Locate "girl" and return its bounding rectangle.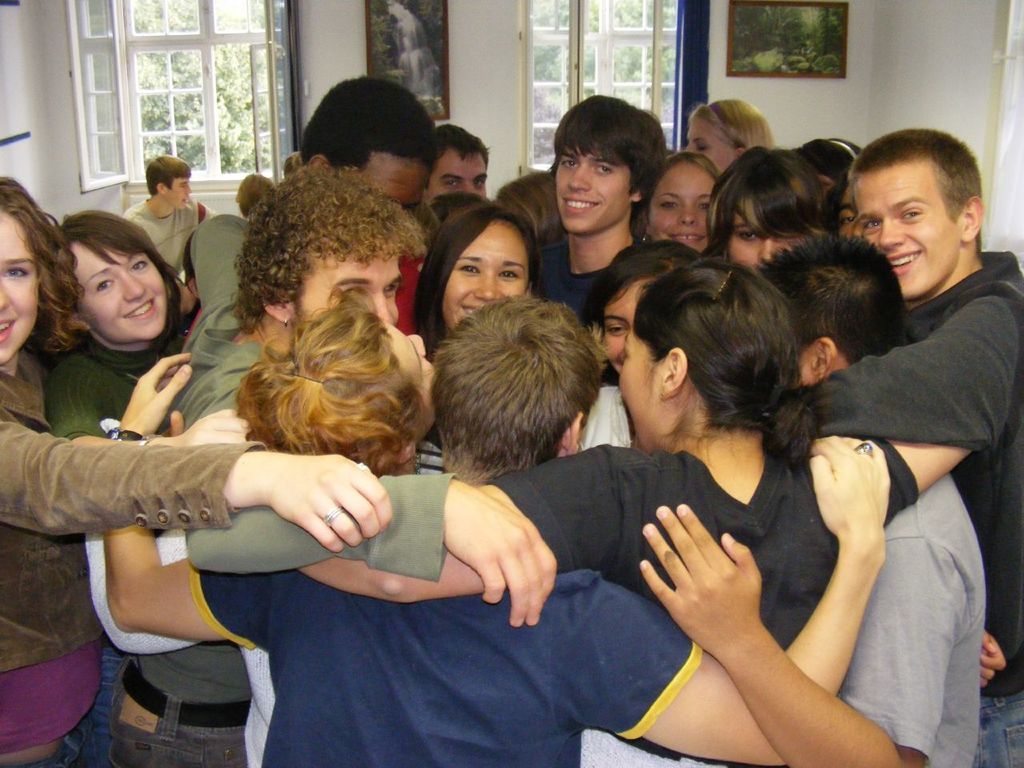
707, 142, 817, 268.
